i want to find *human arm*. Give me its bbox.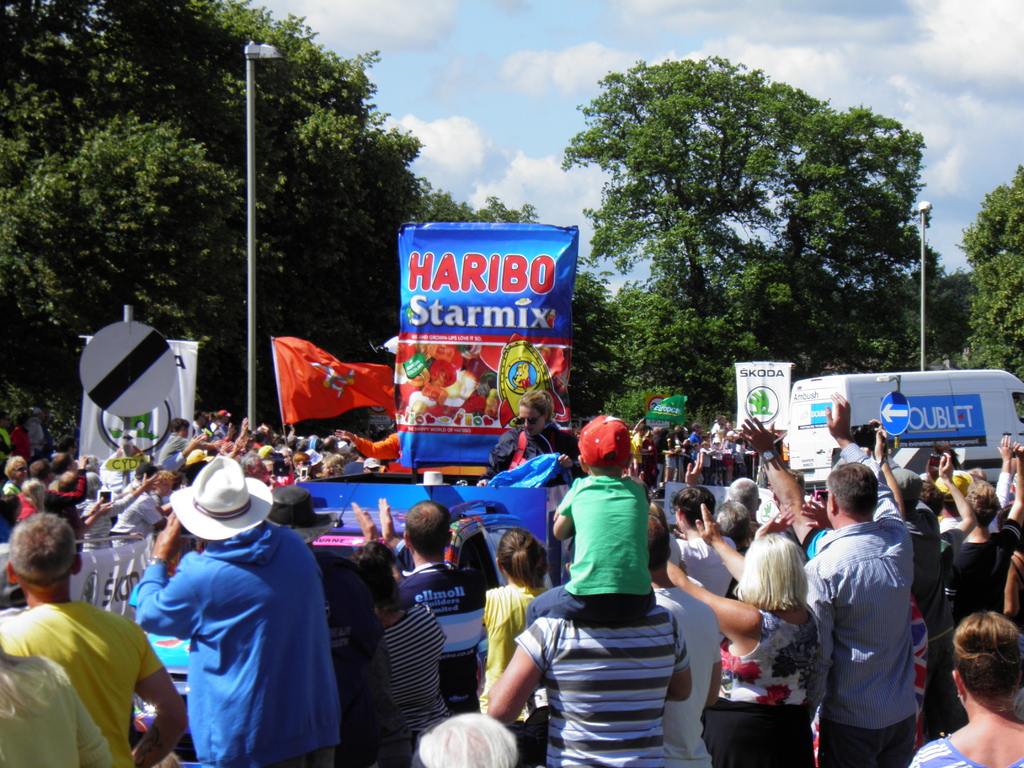
x1=663, y1=557, x2=758, y2=641.
